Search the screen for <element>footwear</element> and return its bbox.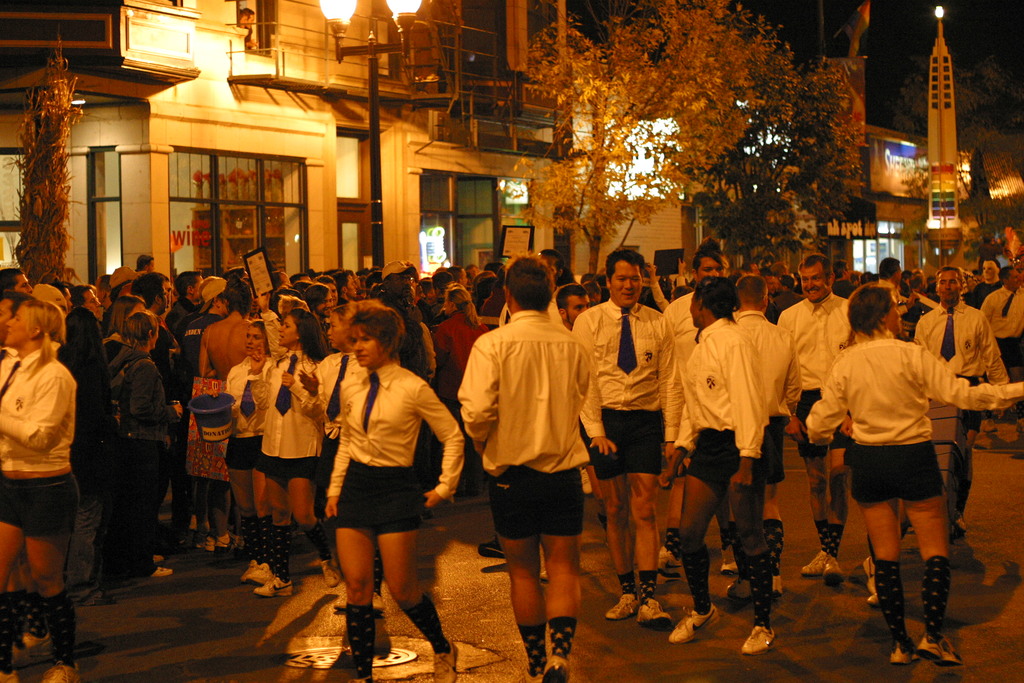
Found: [x1=516, y1=671, x2=547, y2=682].
